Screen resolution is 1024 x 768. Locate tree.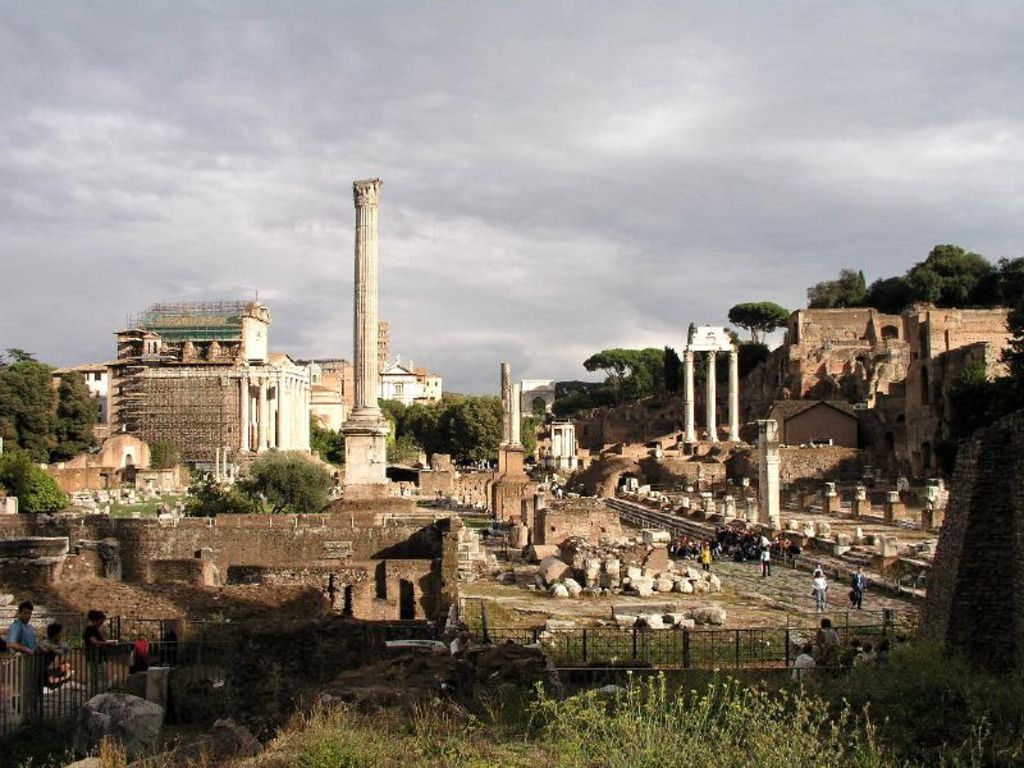
left=311, top=416, right=338, bottom=460.
